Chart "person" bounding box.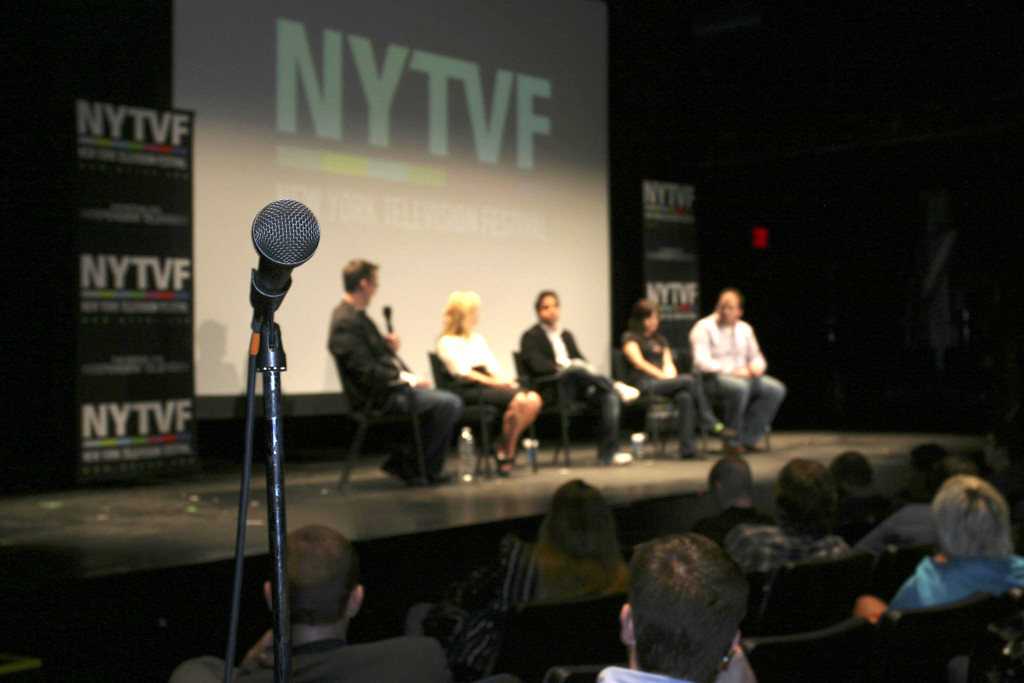
Charted: {"left": 429, "top": 268, "right": 544, "bottom": 481}.
